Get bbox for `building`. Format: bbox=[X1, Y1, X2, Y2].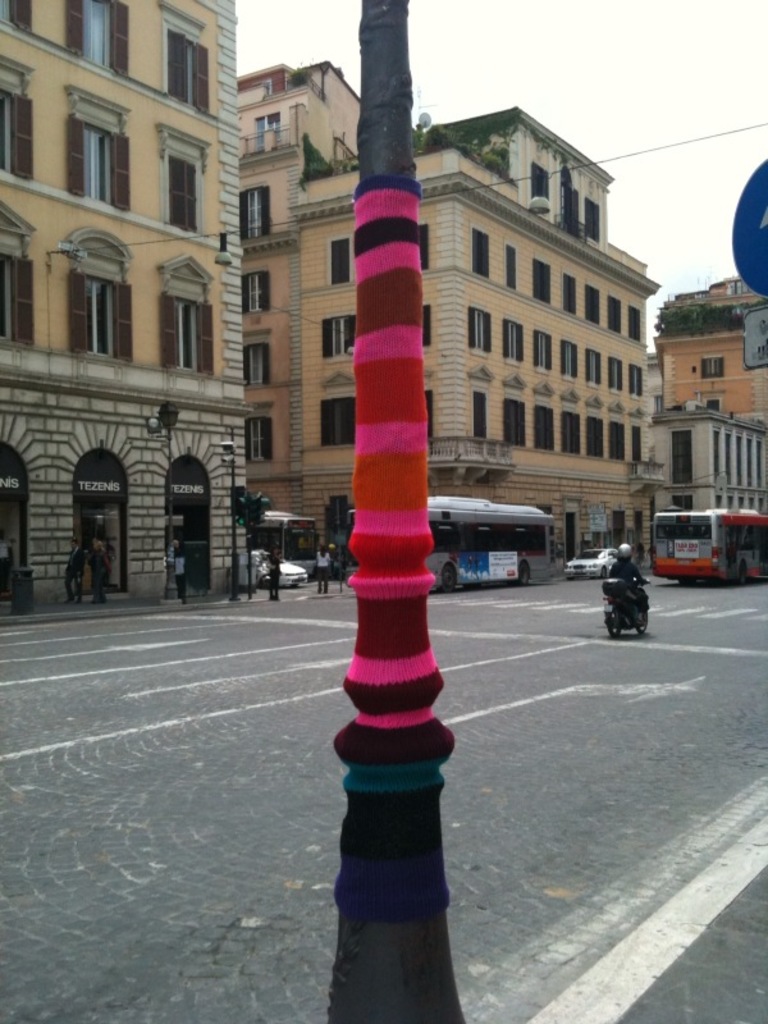
bbox=[0, 0, 256, 612].
